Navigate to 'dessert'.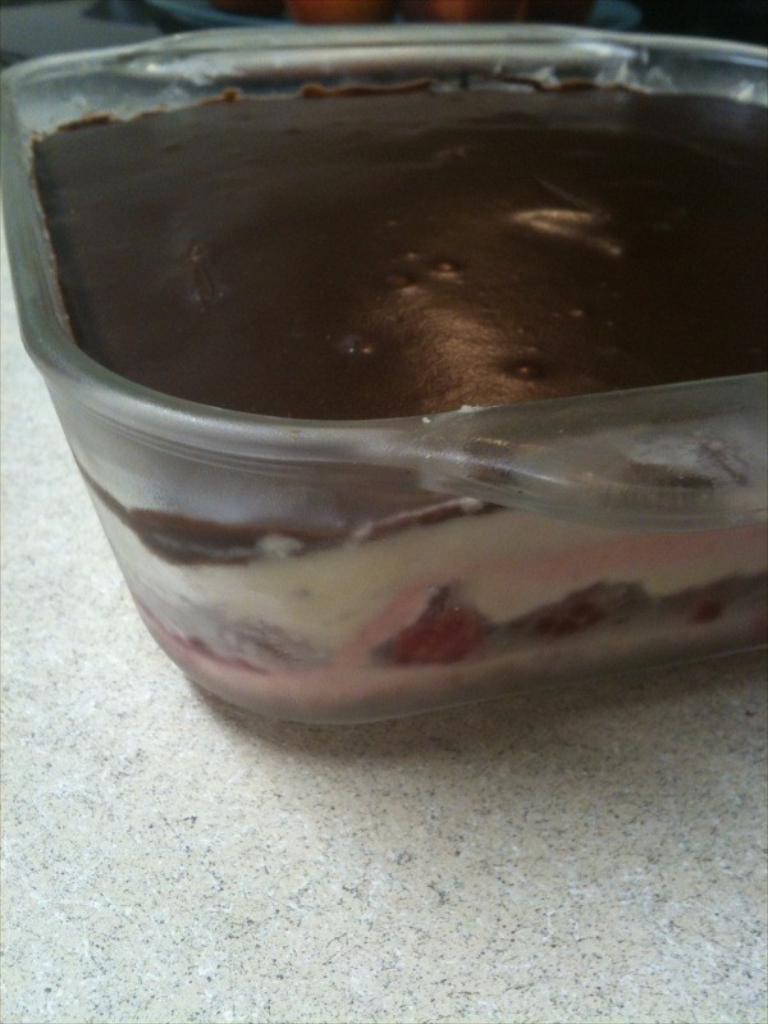
Navigation target: [left=49, top=59, right=767, bottom=709].
